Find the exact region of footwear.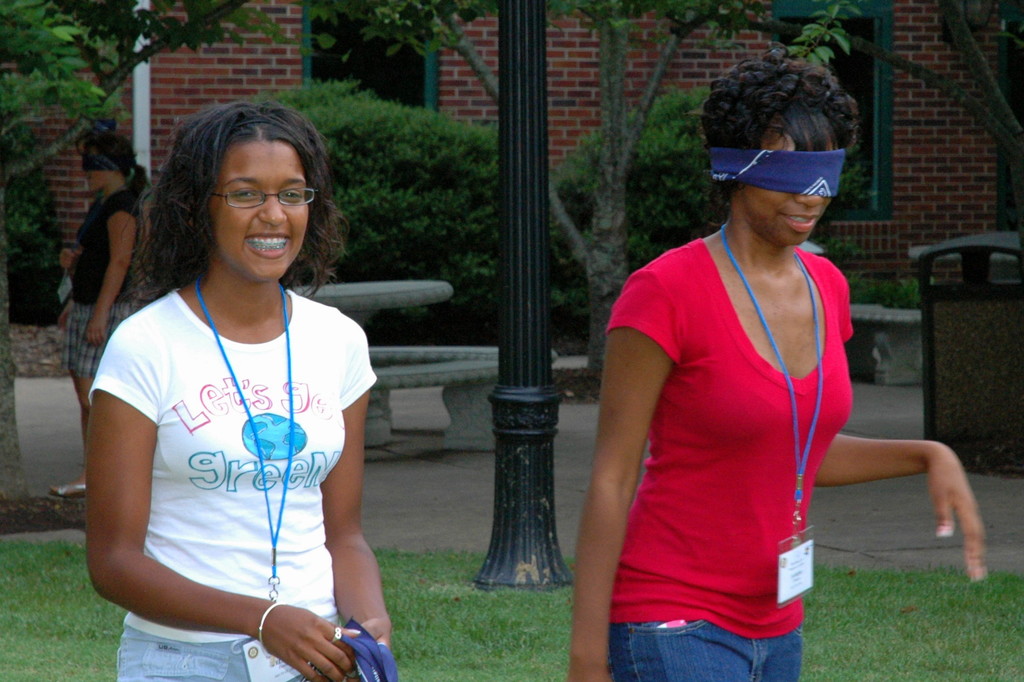
Exact region: left=47, top=474, right=85, bottom=494.
